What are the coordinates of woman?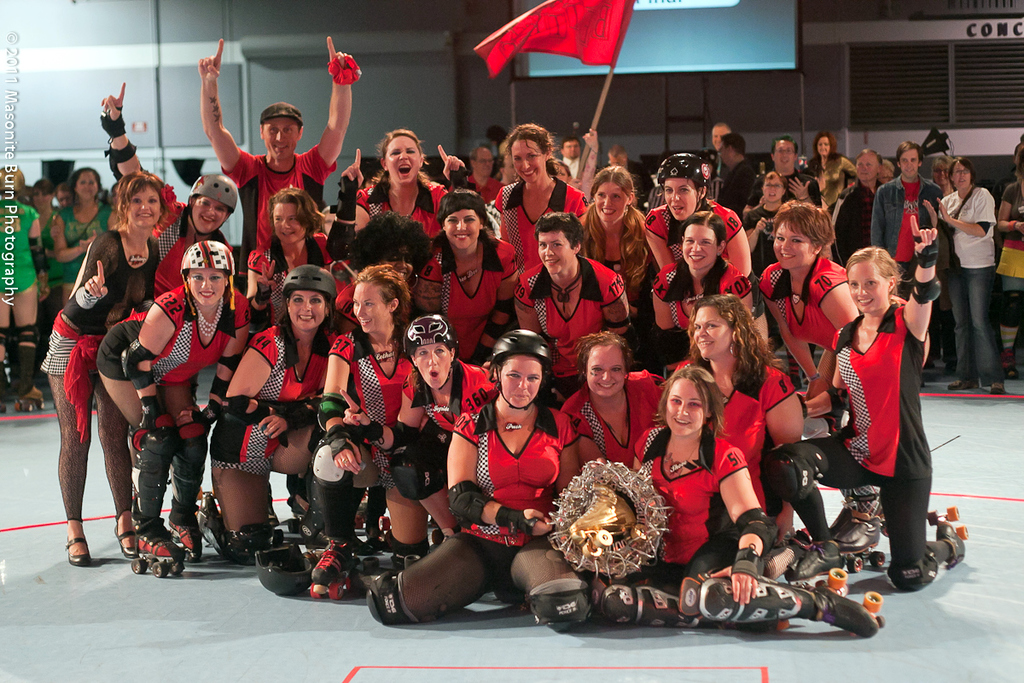
419/179/525/366.
